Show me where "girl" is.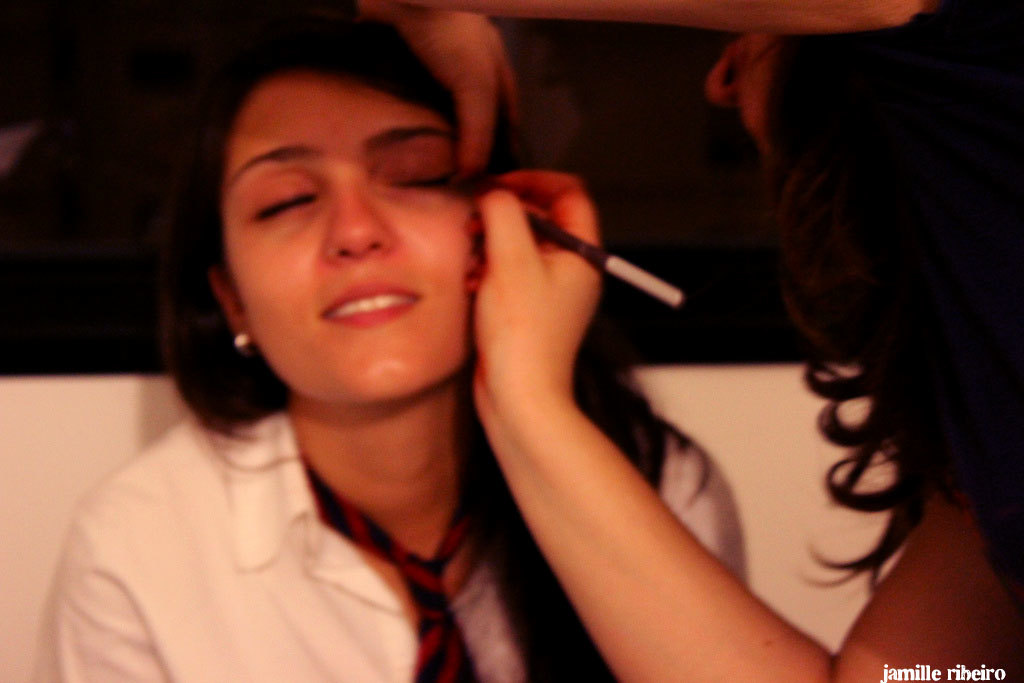
"girl" is at bbox(31, 24, 751, 682).
